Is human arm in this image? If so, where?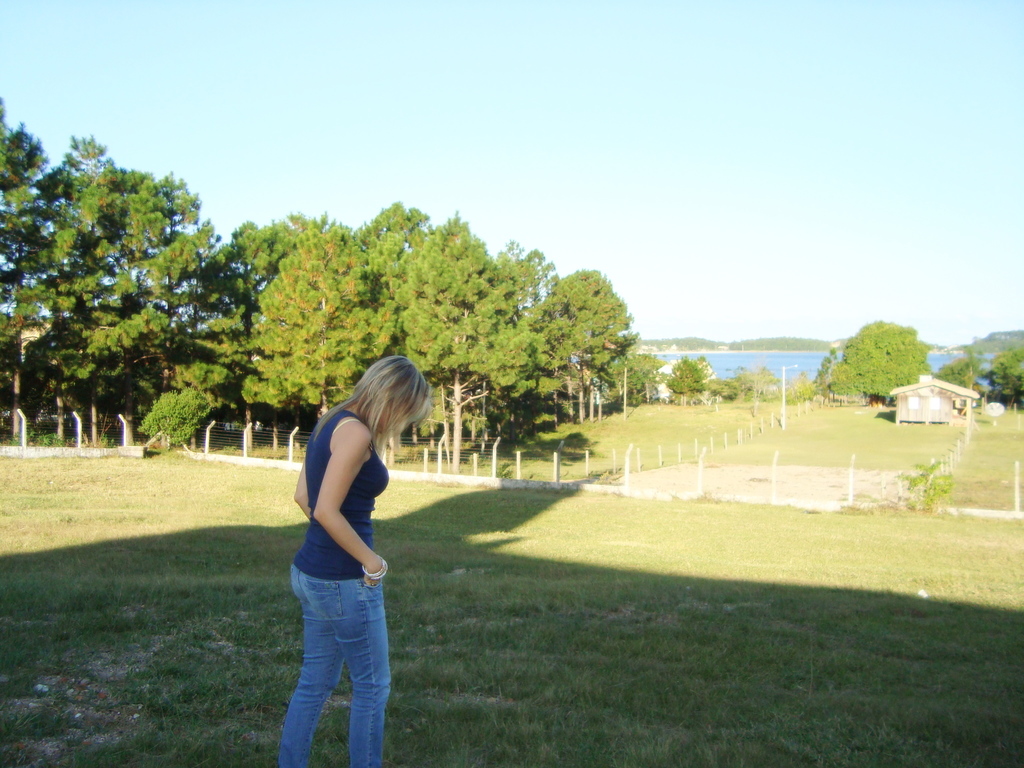
Yes, at (left=292, top=442, right=367, bottom=575).
